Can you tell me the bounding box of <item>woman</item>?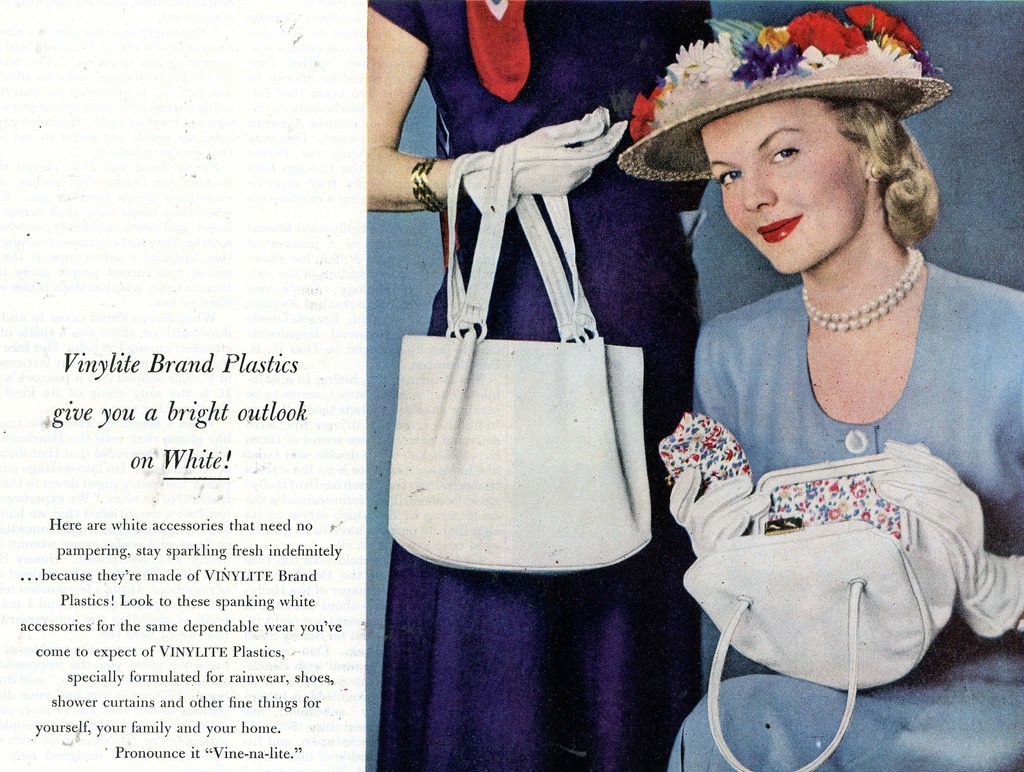
(355,0,719,771).
